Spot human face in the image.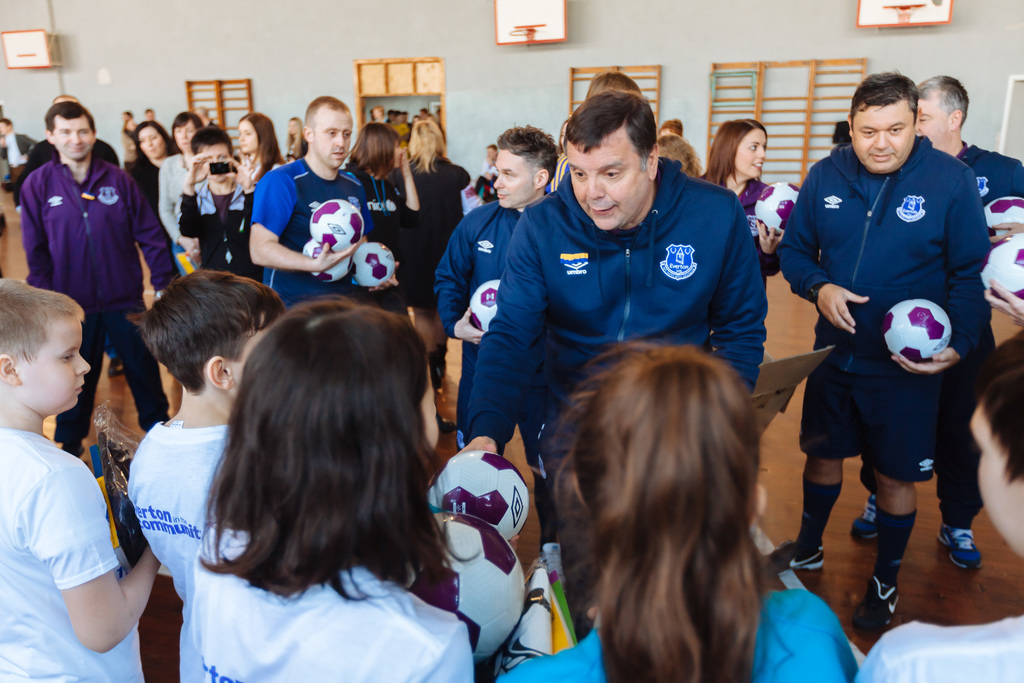
human face found at left=13, top=315, right=100, bottom=419.
